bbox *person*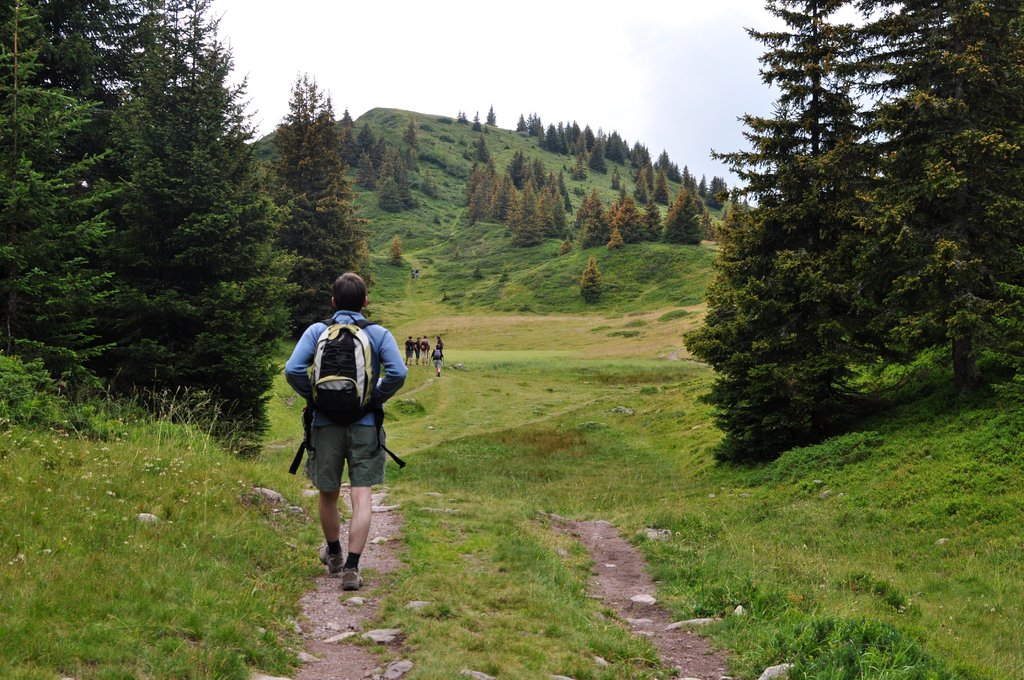
{"left": 420, "top": 339, "right": 431, "bottom": 368}
